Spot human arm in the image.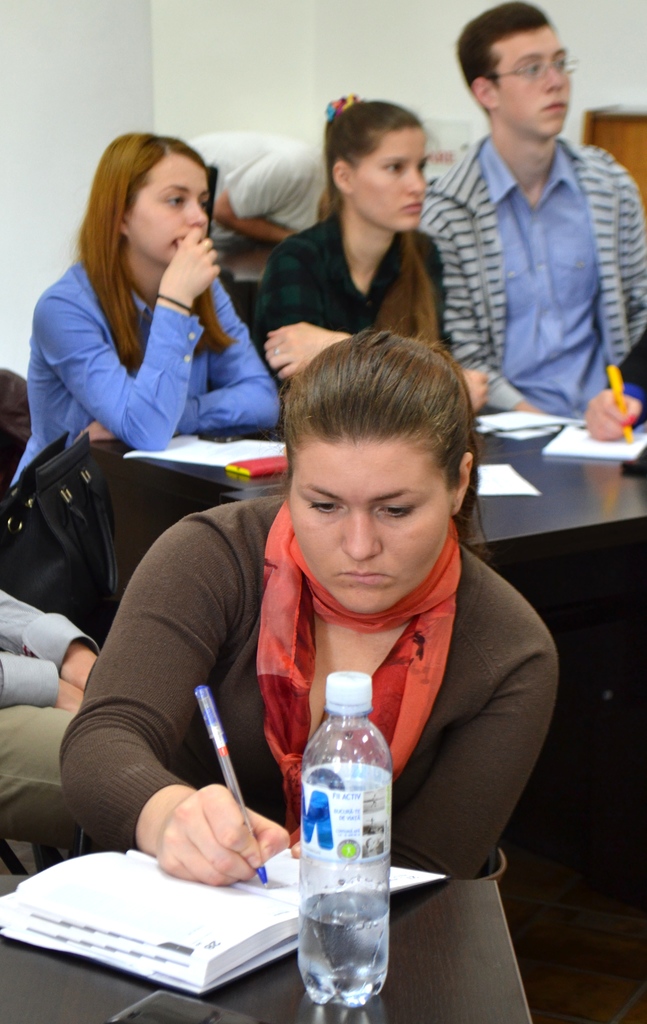
human arm found at 261:321:454:380.
